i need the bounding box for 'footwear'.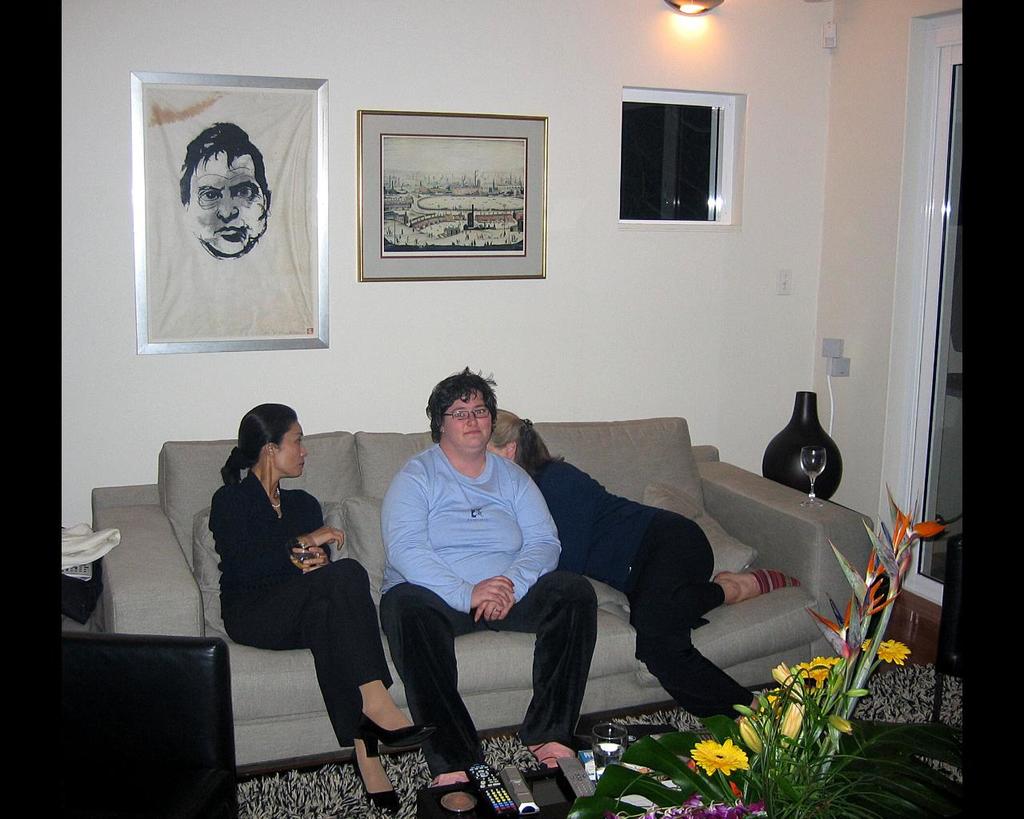
Here it is: box(435, 769, 469, 782).
